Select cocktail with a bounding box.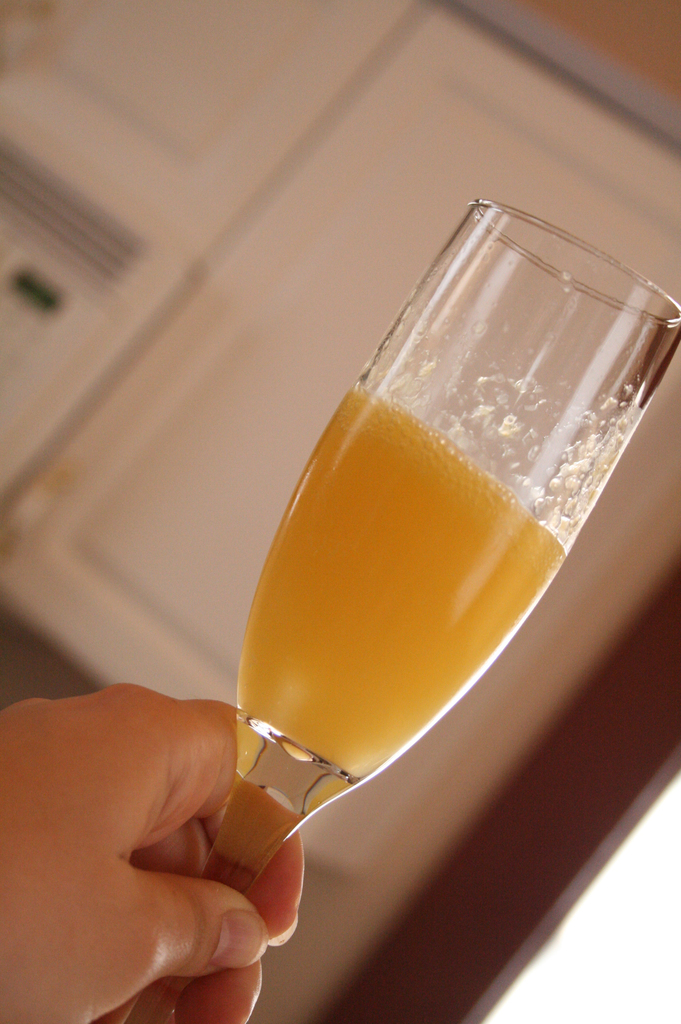
Rect(115, 194, 680, 1023).
